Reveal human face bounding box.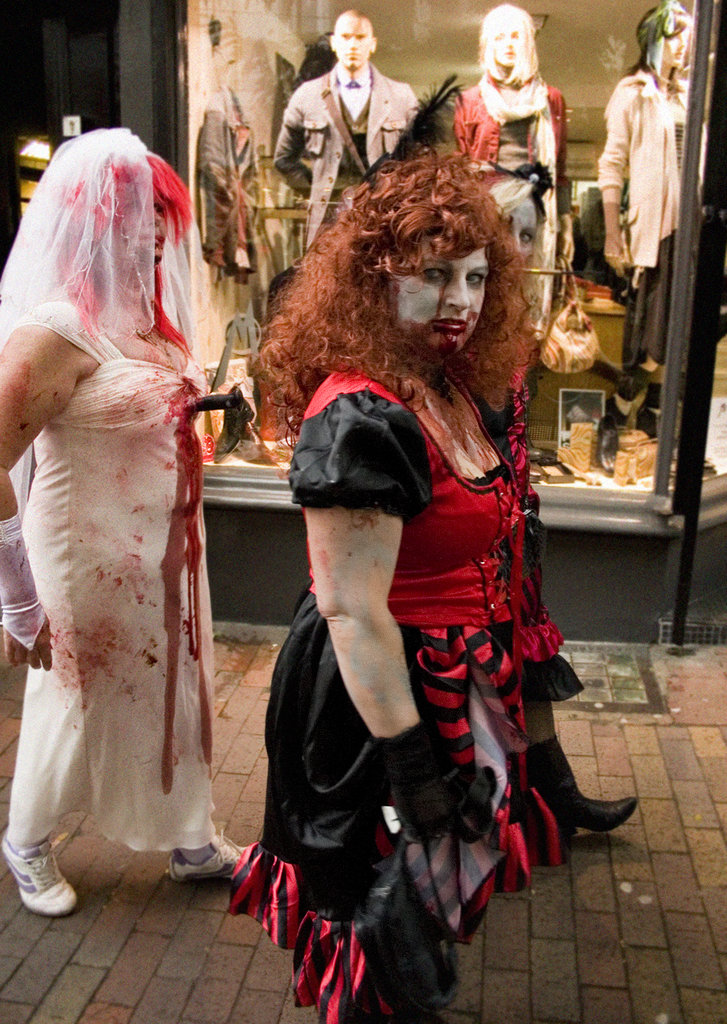
Revealed: select_region(101, 185, 166, 271).
